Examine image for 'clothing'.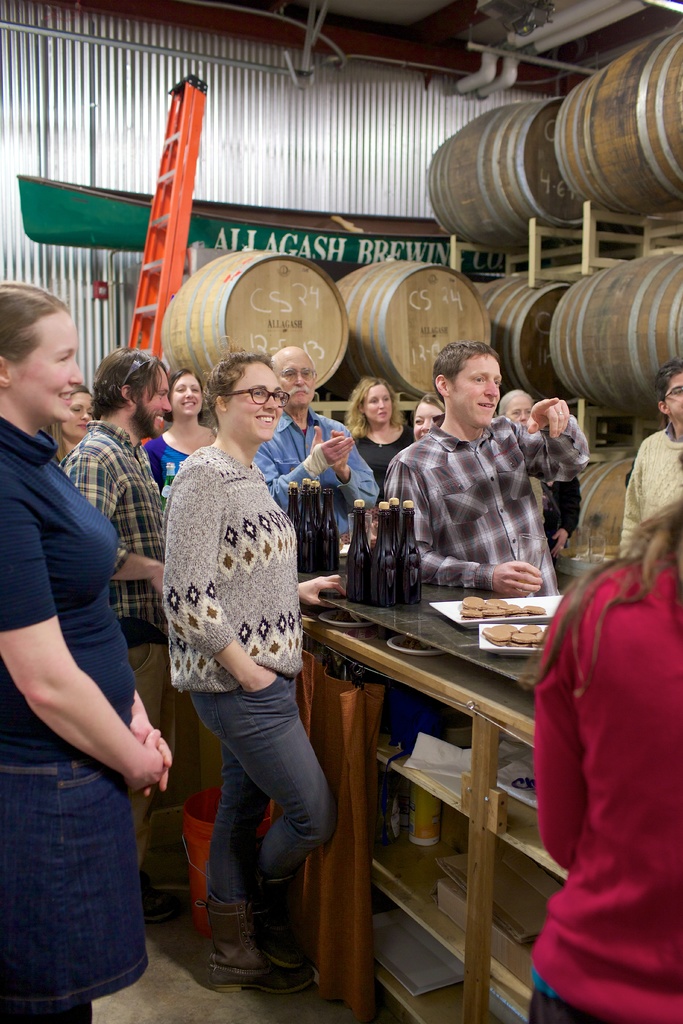
Examination result: x1=354 y1=421 x2=413 y2=490.
